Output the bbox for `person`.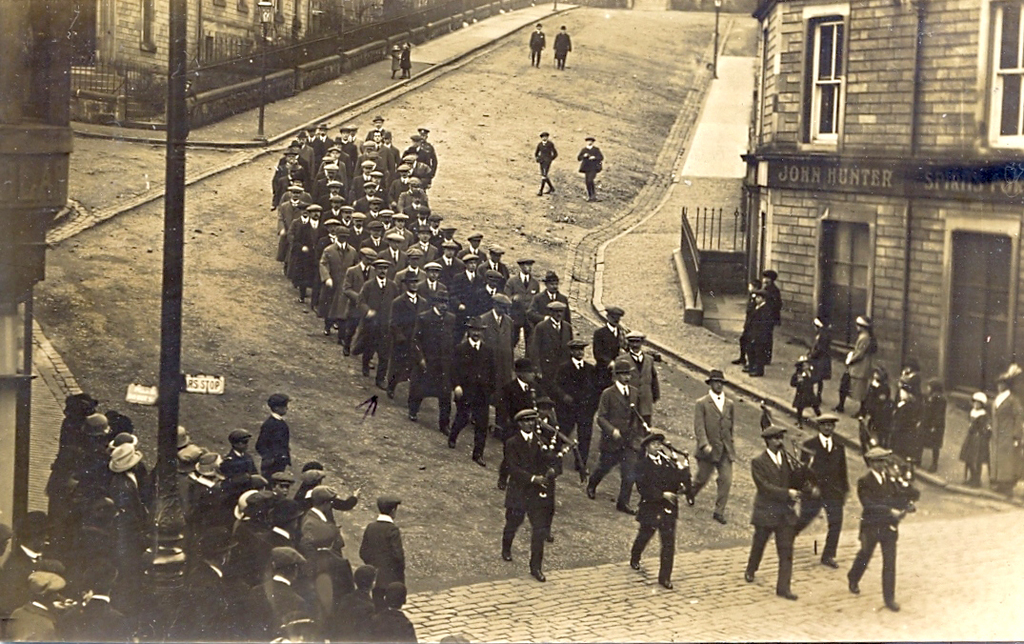
Rect(237, 401, 287, 491).
